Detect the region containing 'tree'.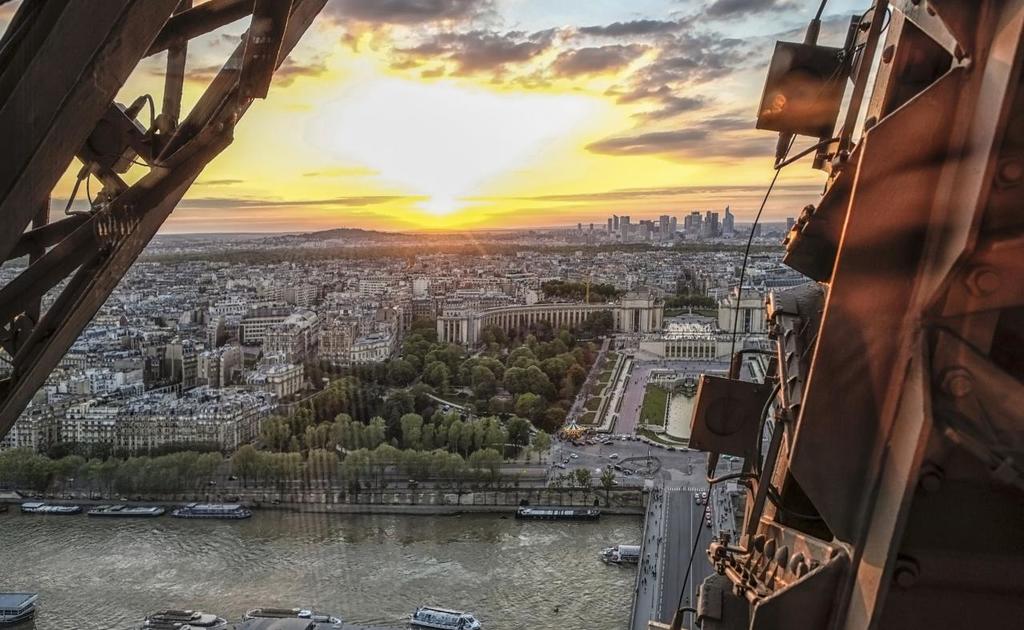
Rect(472, 449, 506, 481).
